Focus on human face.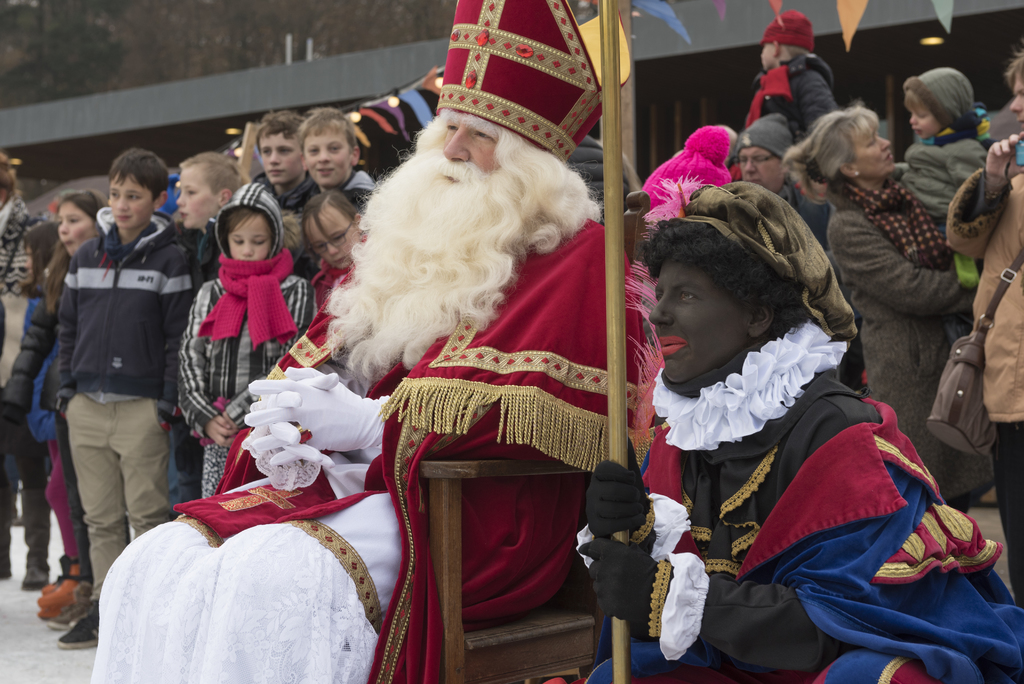
Focused at x1=740, y1=147, x2=784, y2=193.
